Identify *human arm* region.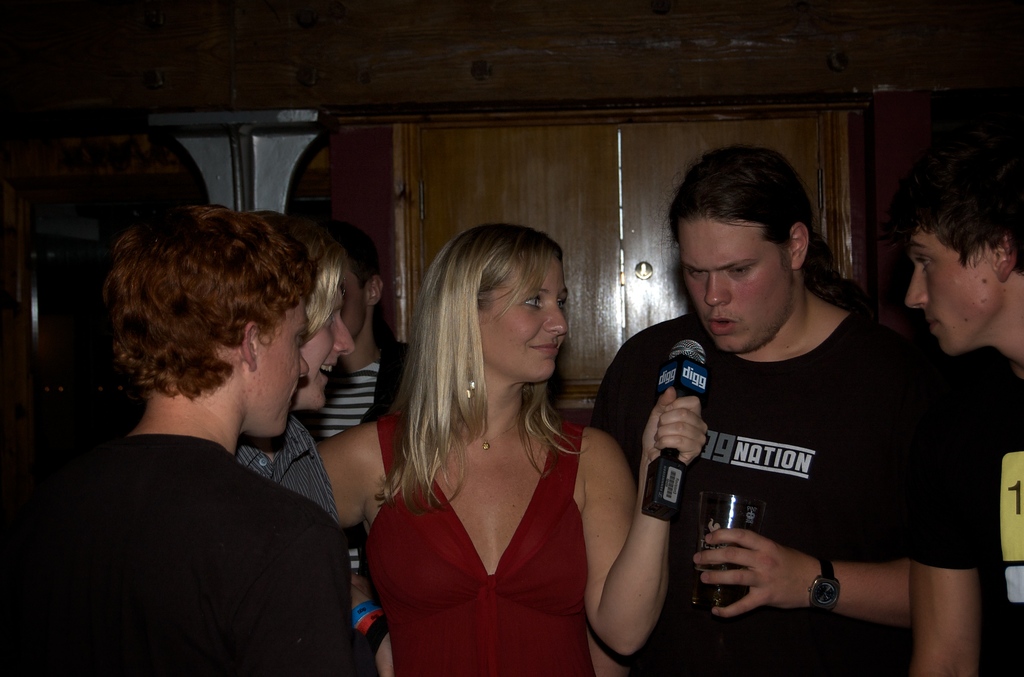
Region: [297, 403, 416, 533].
